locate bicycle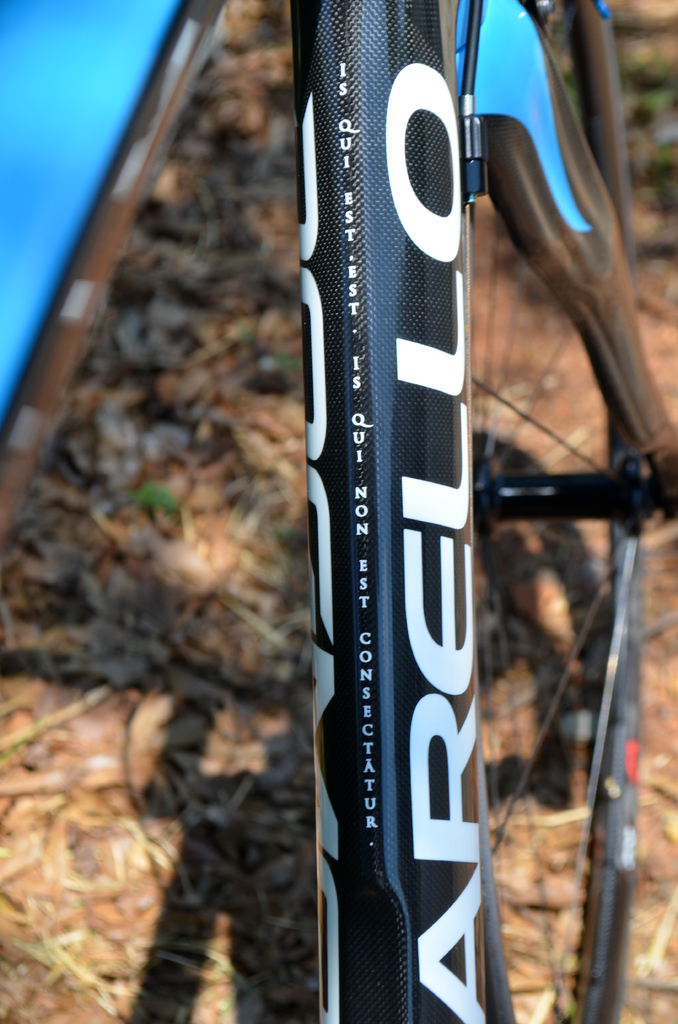
detection(205, 0, 652, 1023)
